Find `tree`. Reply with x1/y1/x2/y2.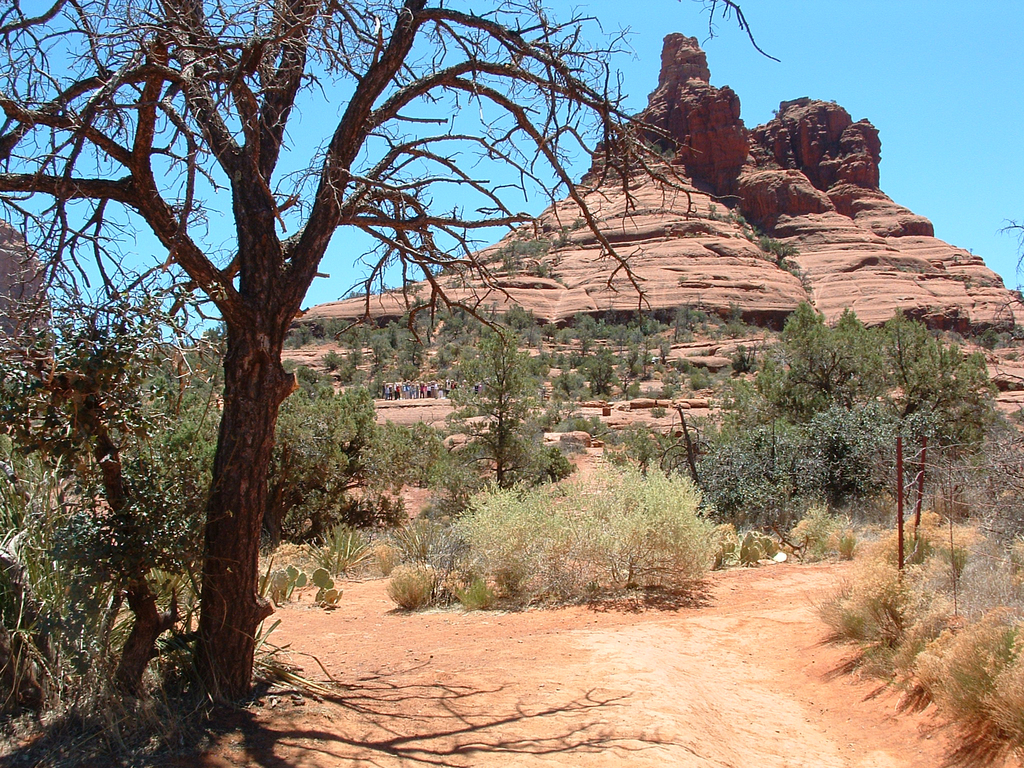
0/0/779/711.
